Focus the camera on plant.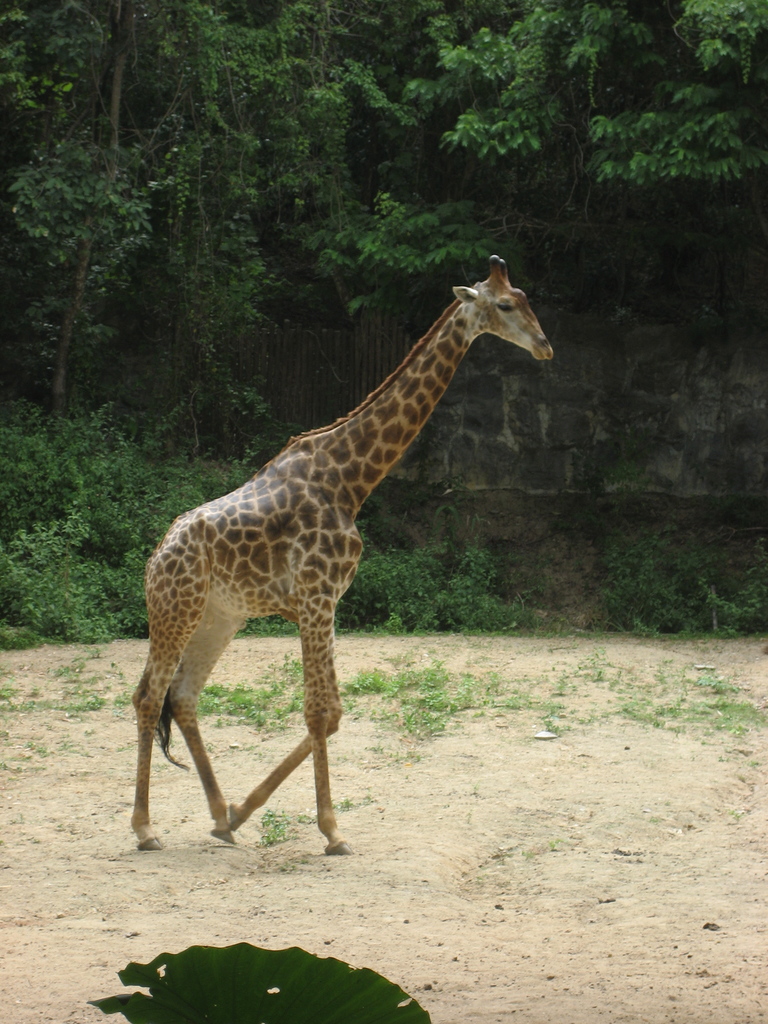
Focus region: [383,748,419,769].
